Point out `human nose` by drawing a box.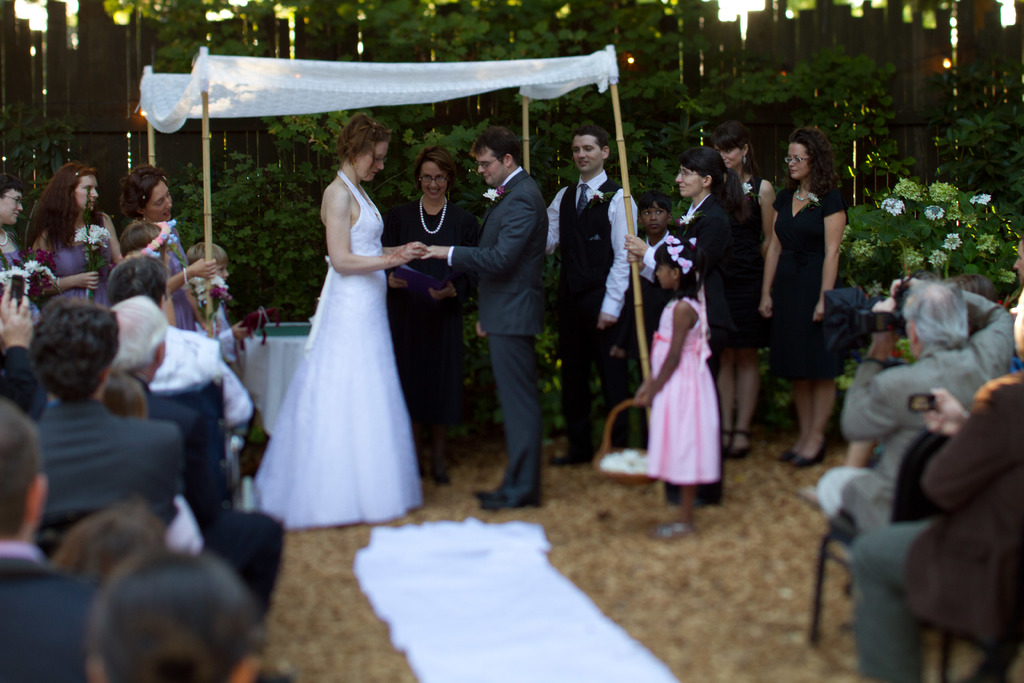
(left=374, top=161, right=385, bottom=172).
